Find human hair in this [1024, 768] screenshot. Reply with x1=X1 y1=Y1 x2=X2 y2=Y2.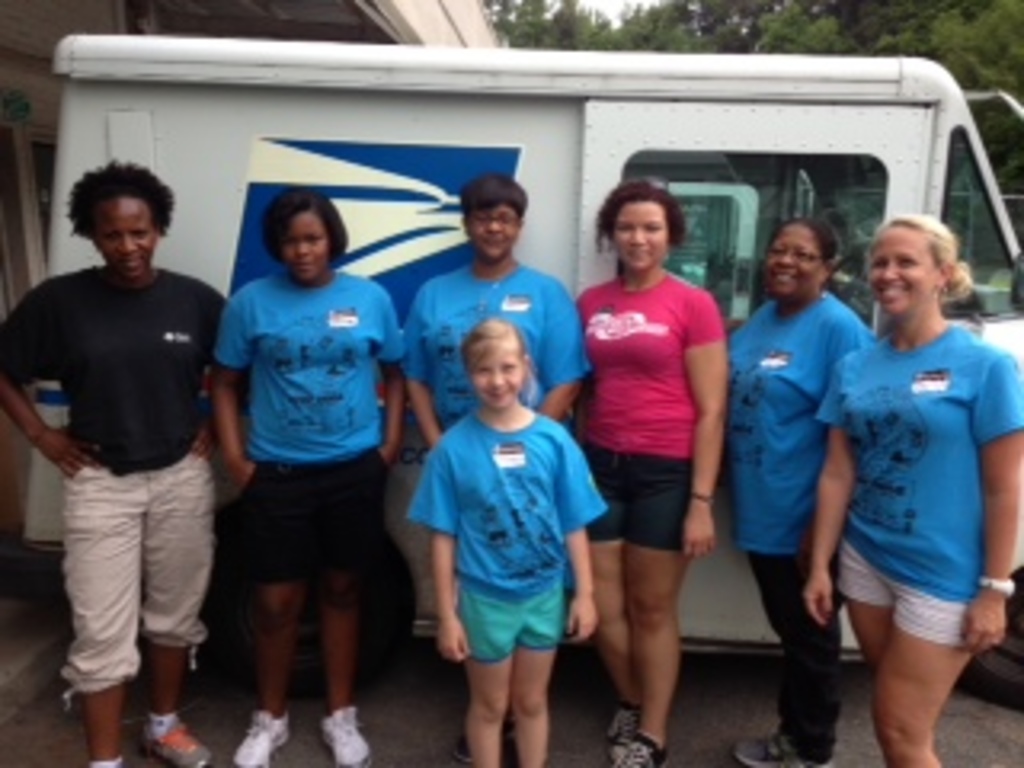
x1=461 y1=314 x2=528 y2=362.
